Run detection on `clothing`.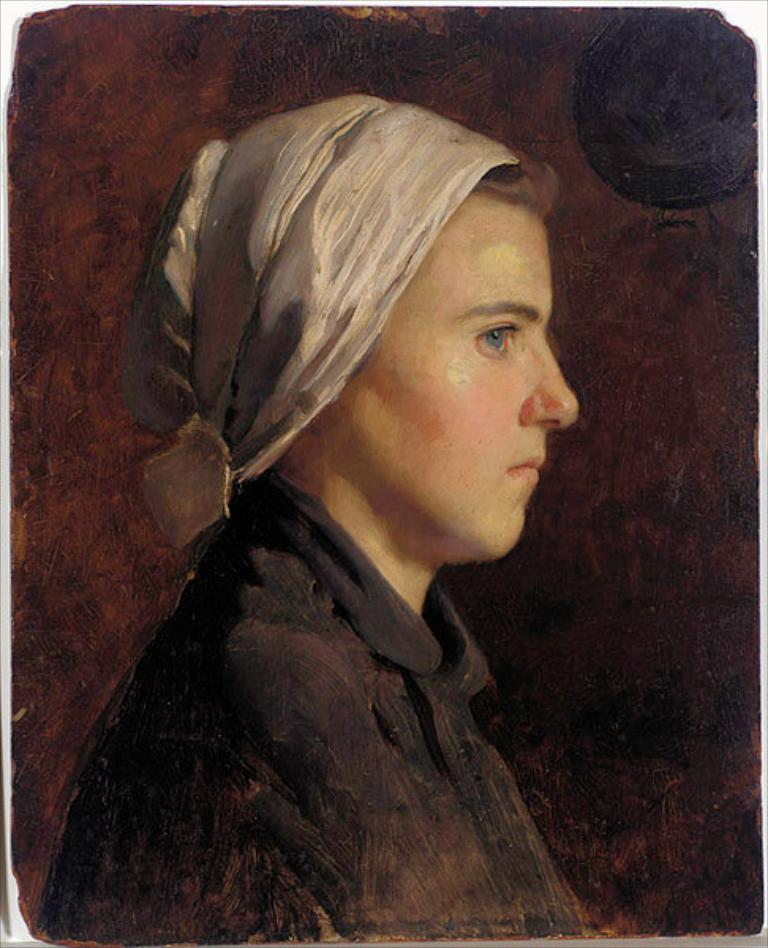
Result: crop(46, 444, 627, 918).
